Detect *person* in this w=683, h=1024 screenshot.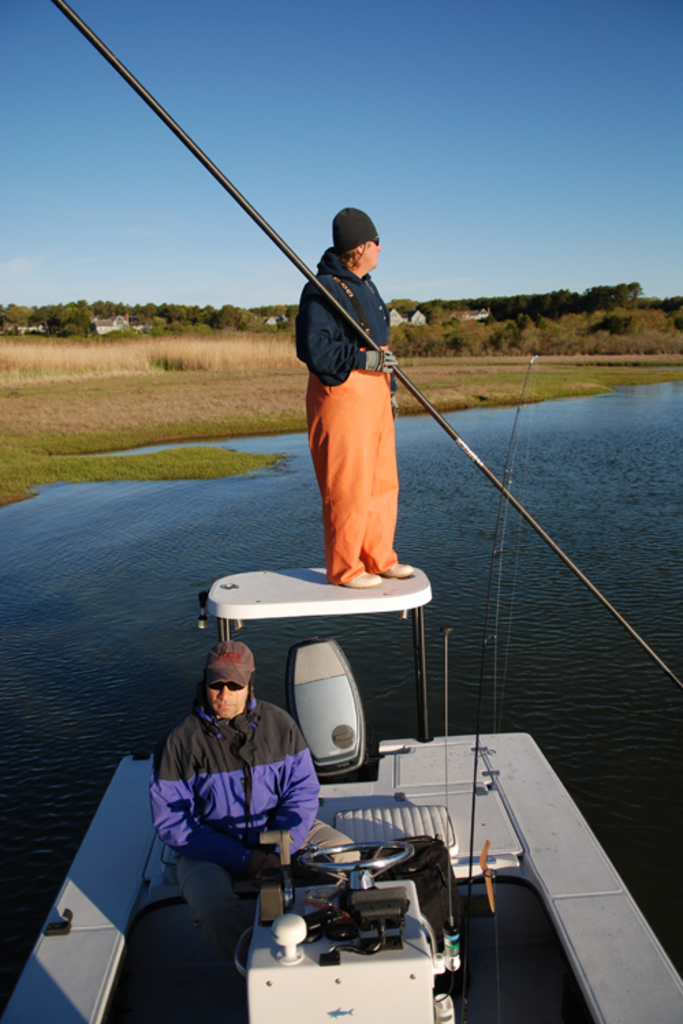
Detection: <region>290, 193, 421, 605</region>.
